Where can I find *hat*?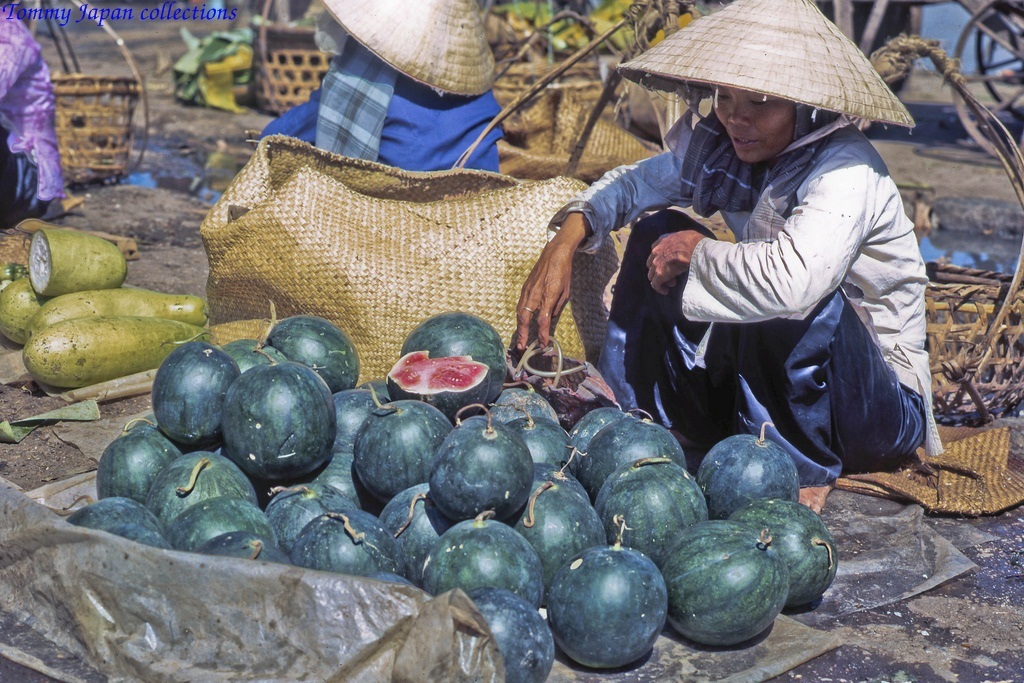
You can find it at bbox=[616, 0, 914, 129].
